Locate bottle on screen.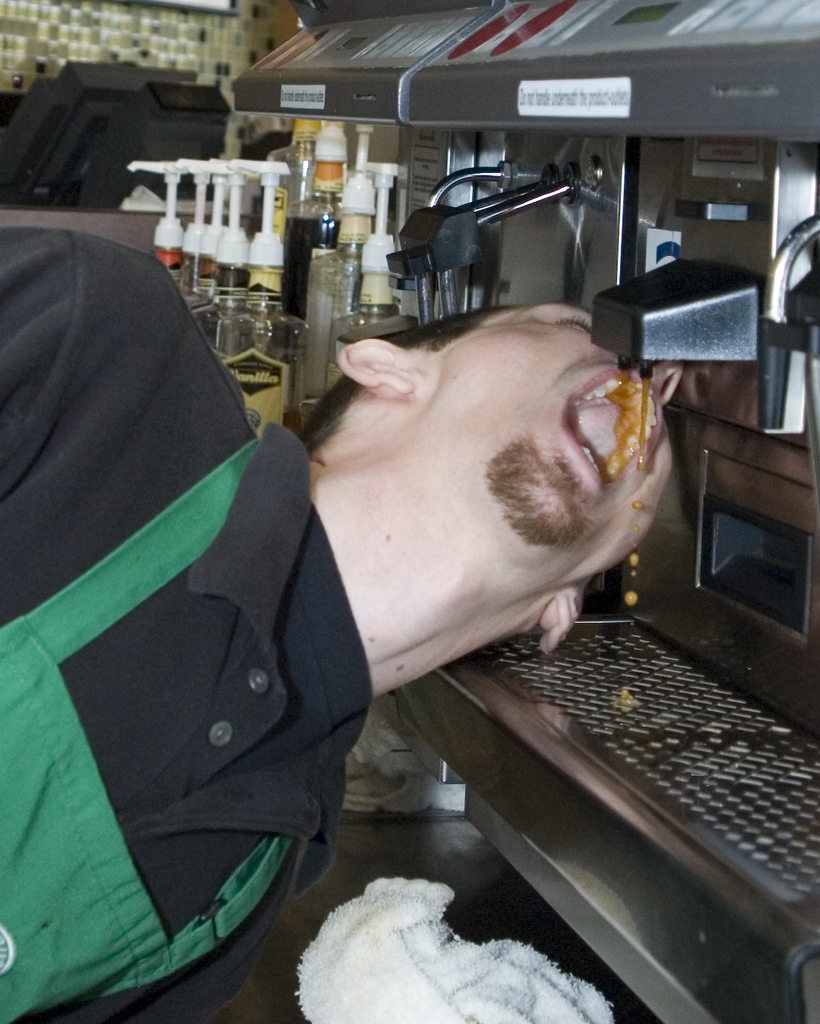
On screen at box=[283, 164, 348, 325].
